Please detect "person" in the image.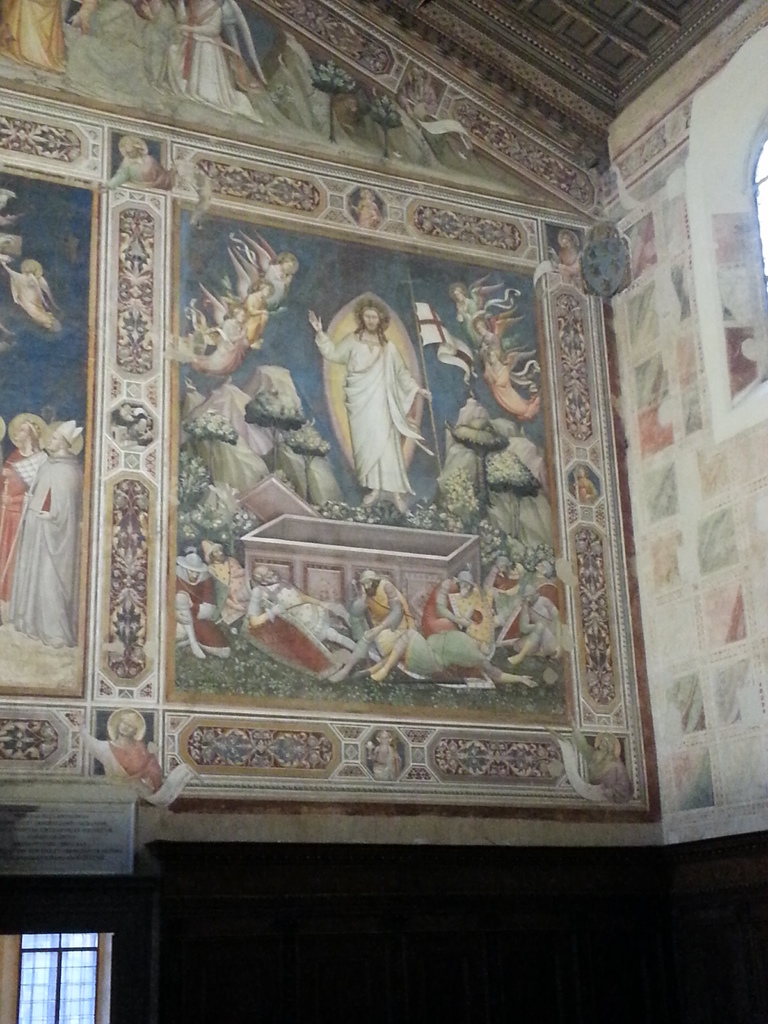
(200, 538, 260, 652).
